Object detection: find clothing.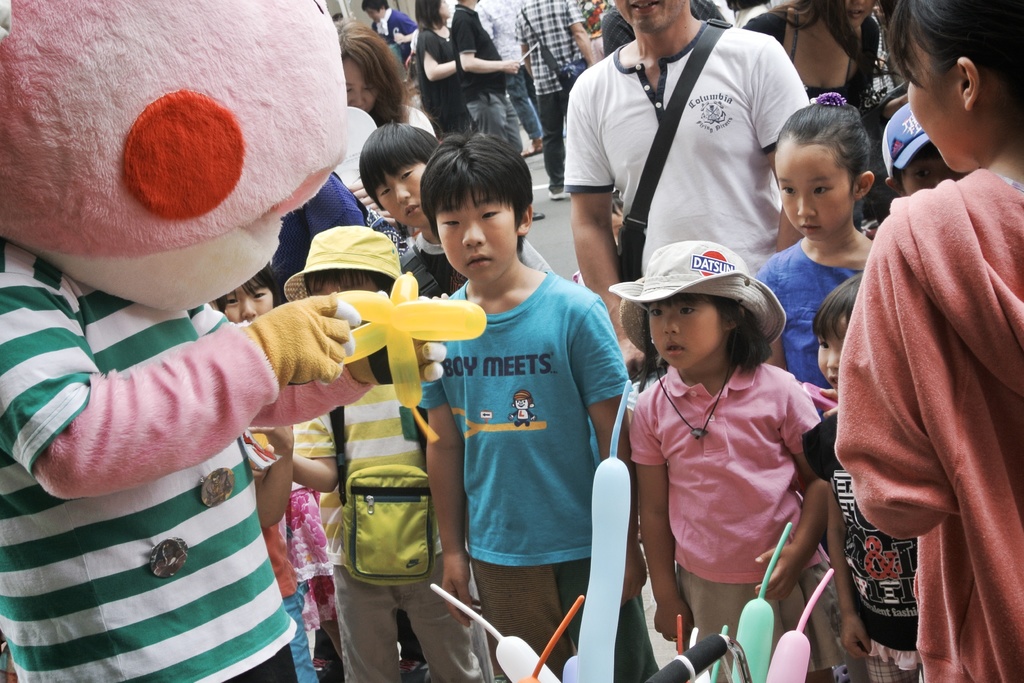
locate(399, 236, 550, 287).
